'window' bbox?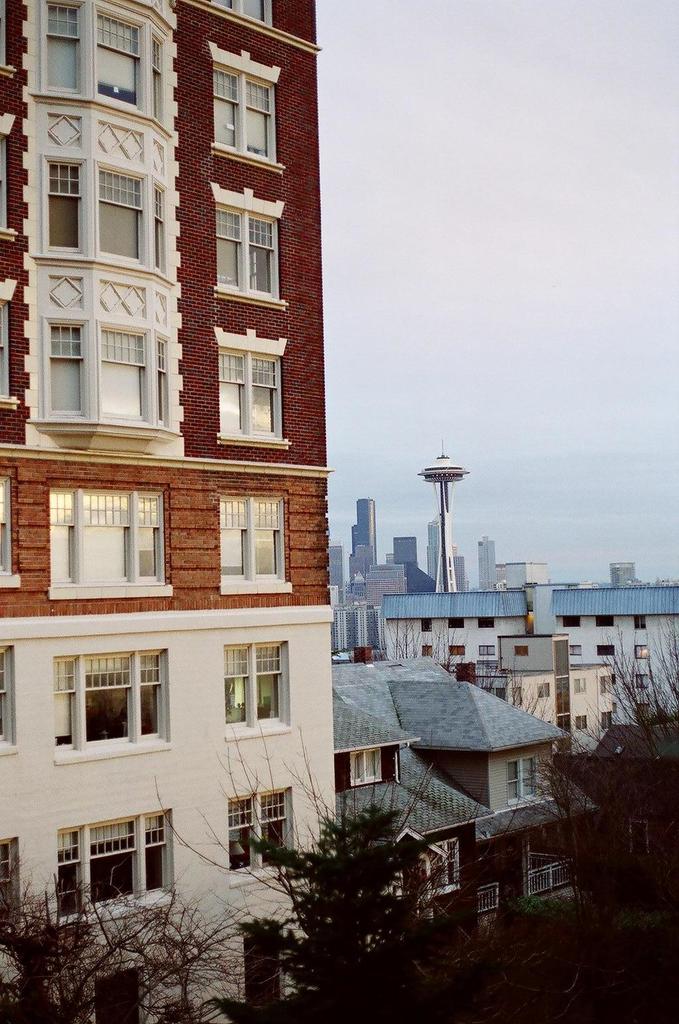
(x1=39, y1=102, x2=179, y2=274)
